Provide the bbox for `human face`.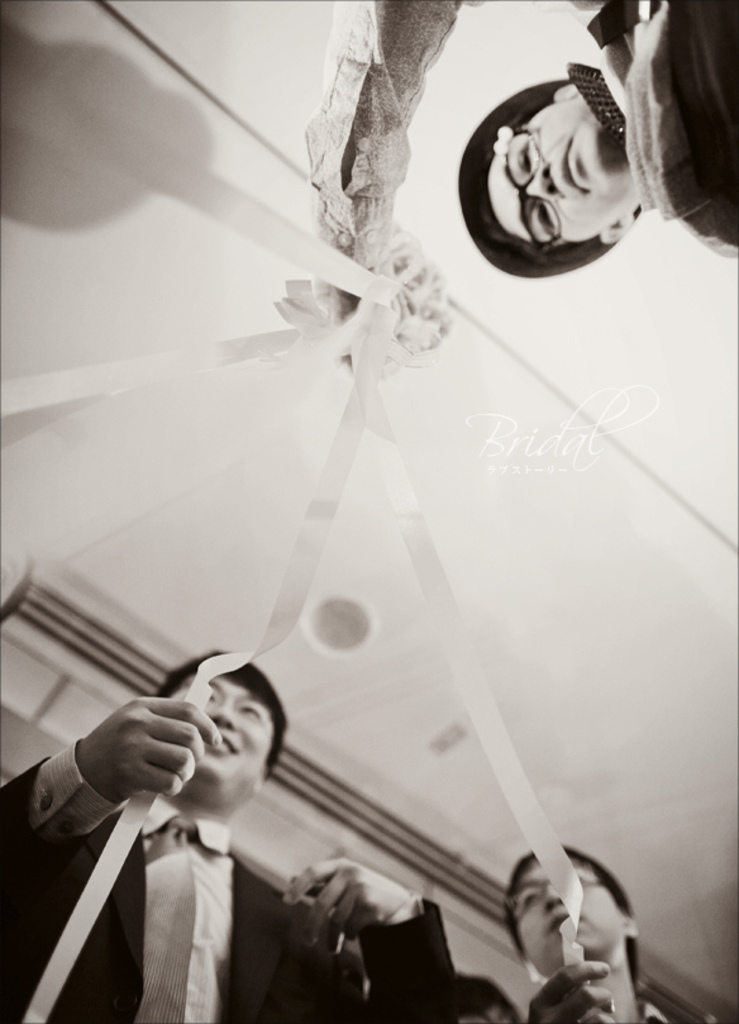
(490, 100, 631, 233).
